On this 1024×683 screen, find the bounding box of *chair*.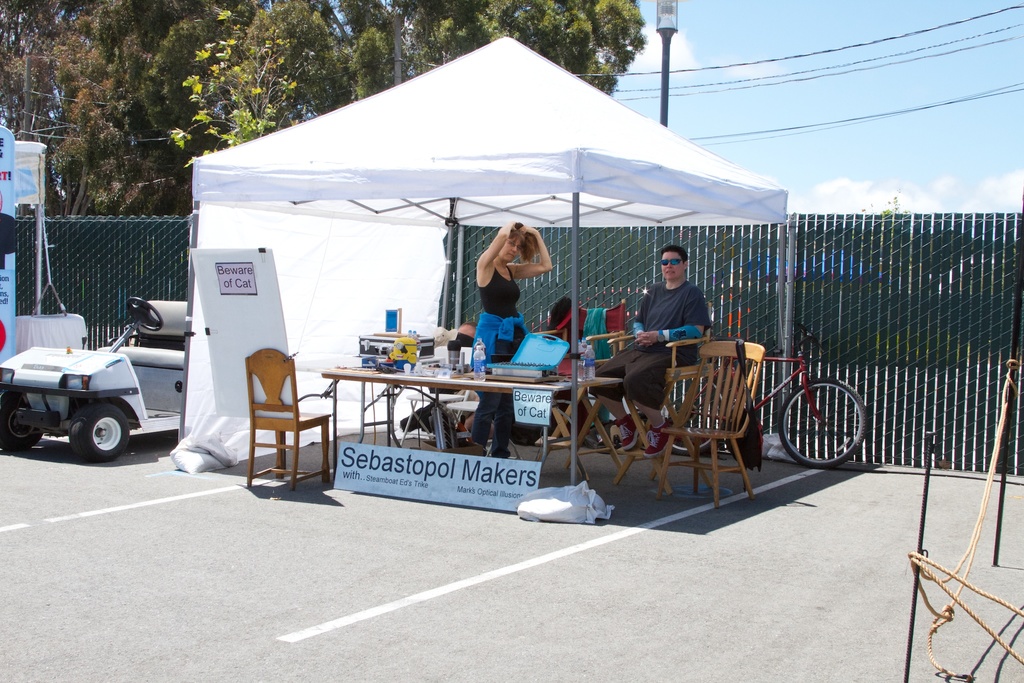
Bounding box: x1=396, y1=345, x2=479, y2=451.
